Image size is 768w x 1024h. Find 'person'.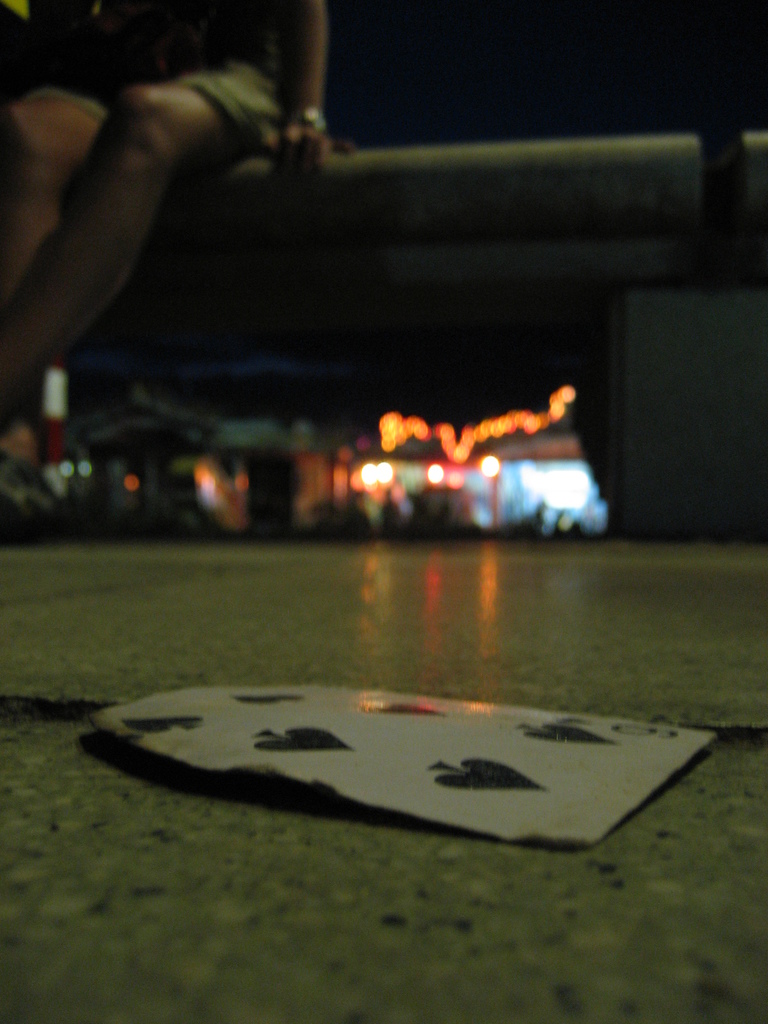
(x1=1, y1=0, x2=342, y2=429).
